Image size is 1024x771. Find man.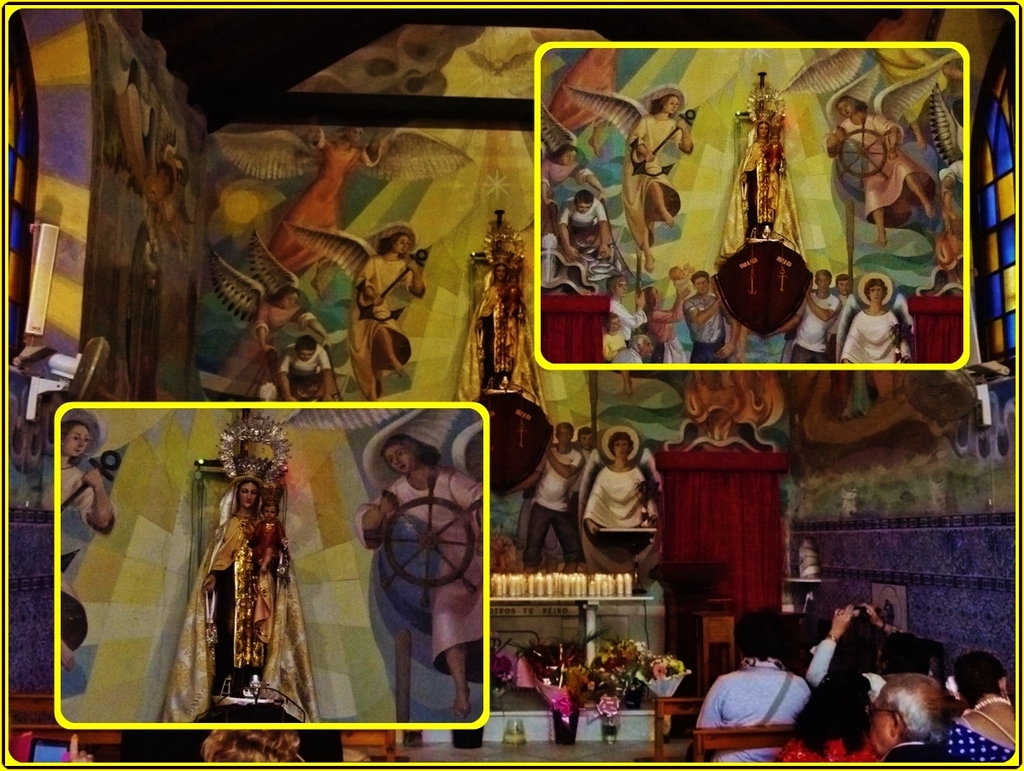
275 334 339 401.
